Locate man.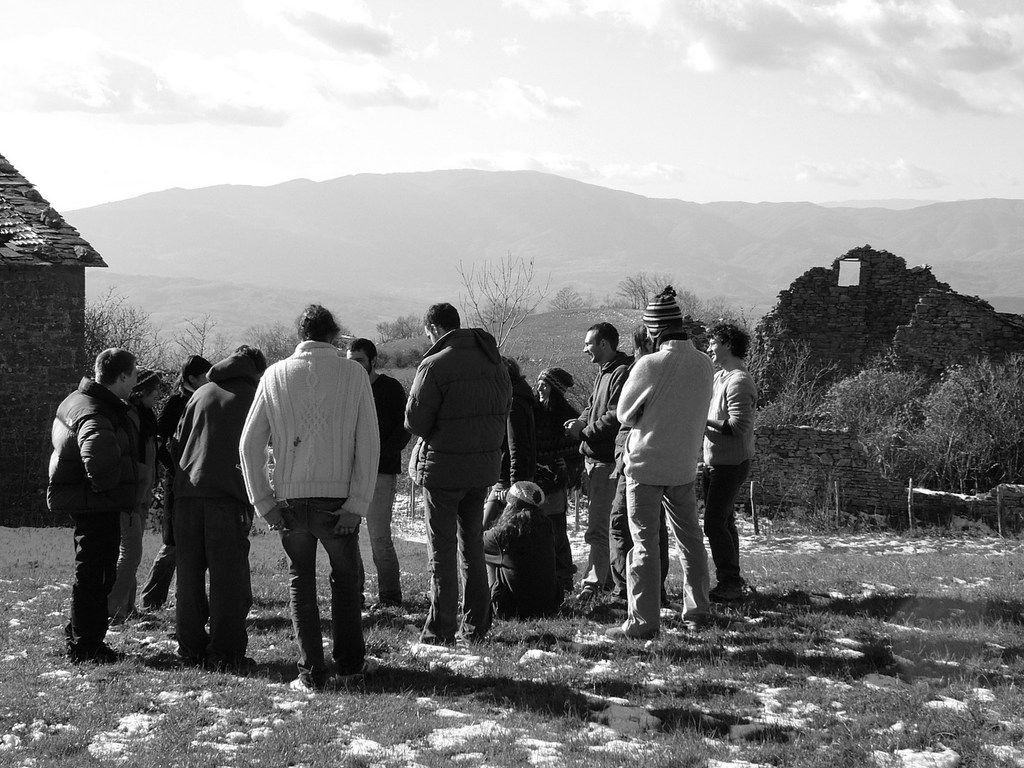
Bounding box: left=346, top=334, right=408, bottom=608.
